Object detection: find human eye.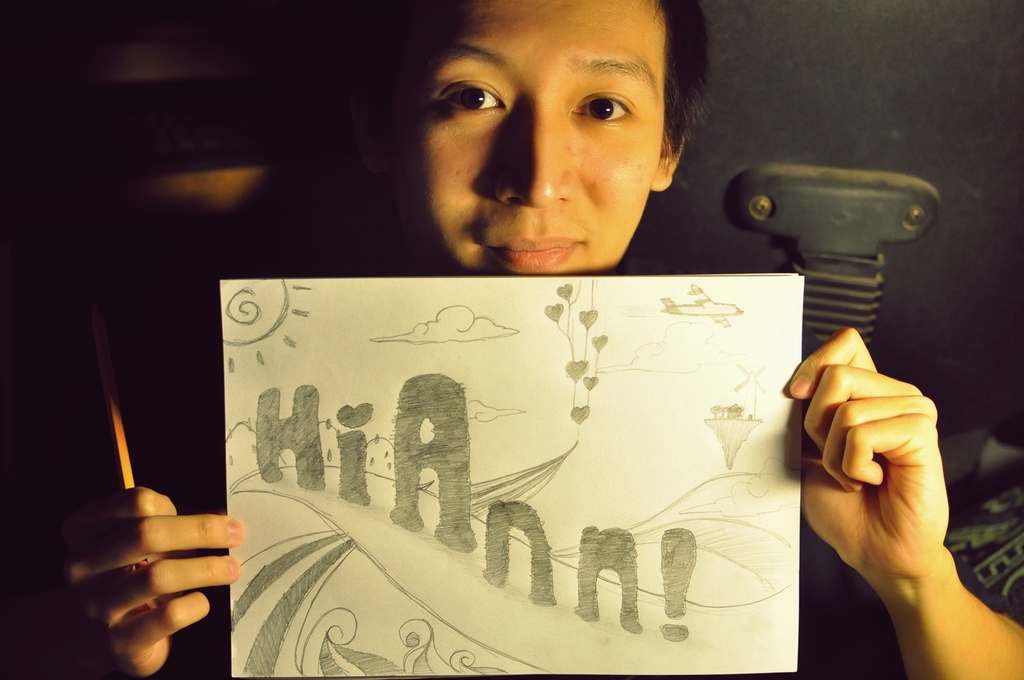
(x1=432, y1=76, x2=509, y2=120).
